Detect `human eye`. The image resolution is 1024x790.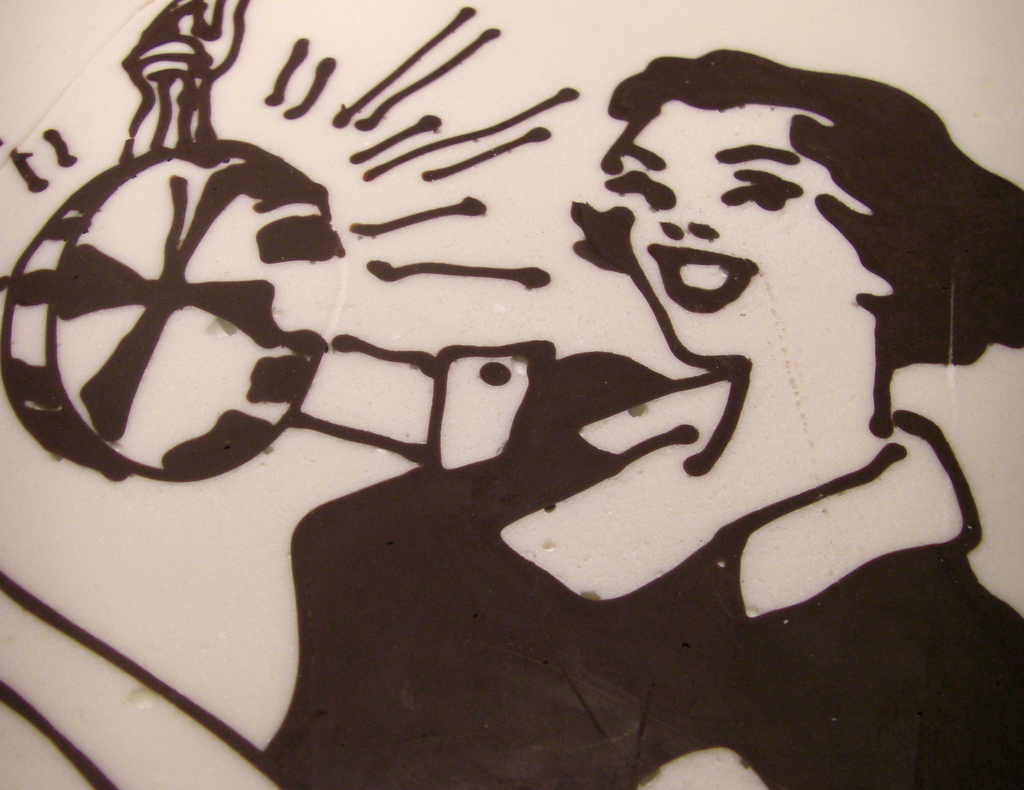
<box>718,170,796,217</box>.
